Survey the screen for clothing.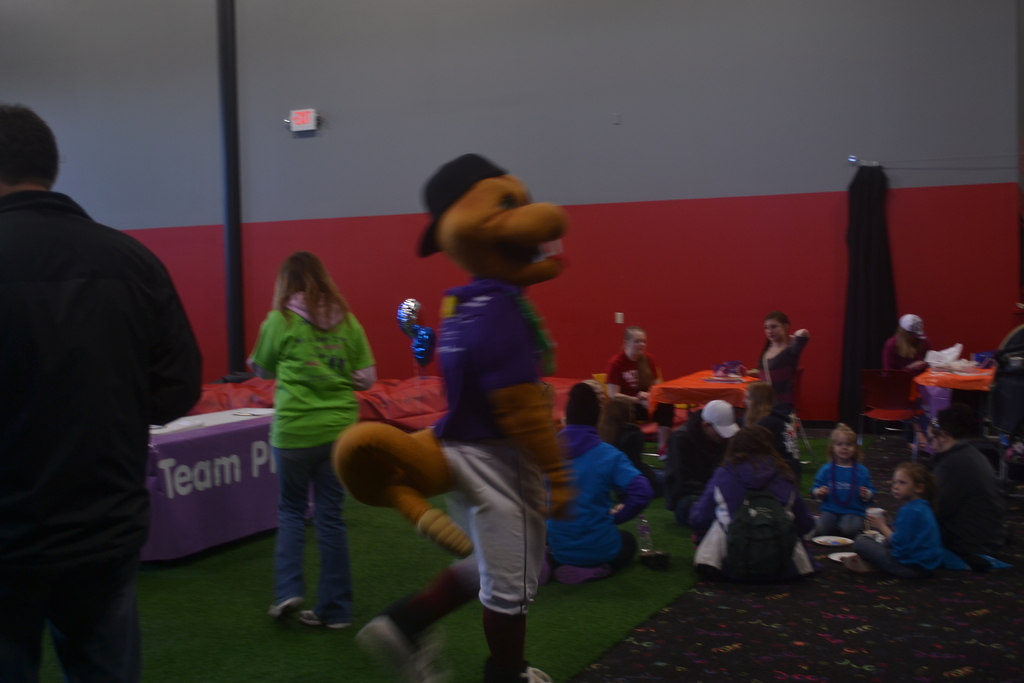
Survey found: (814,465,863,544).
